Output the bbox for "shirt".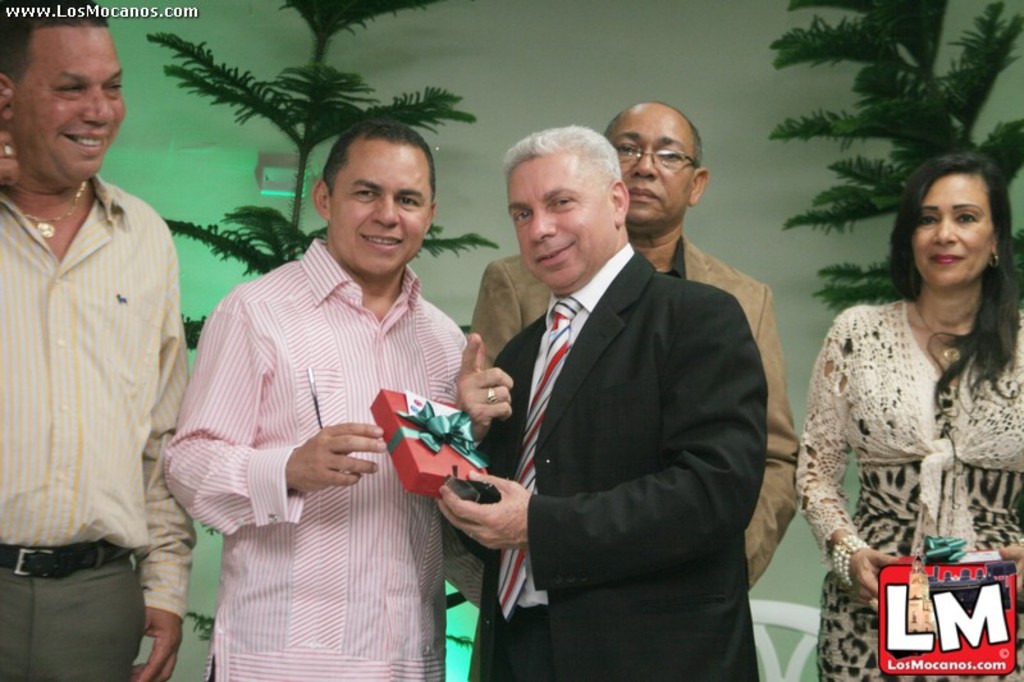
0, 111, 189, 603.
